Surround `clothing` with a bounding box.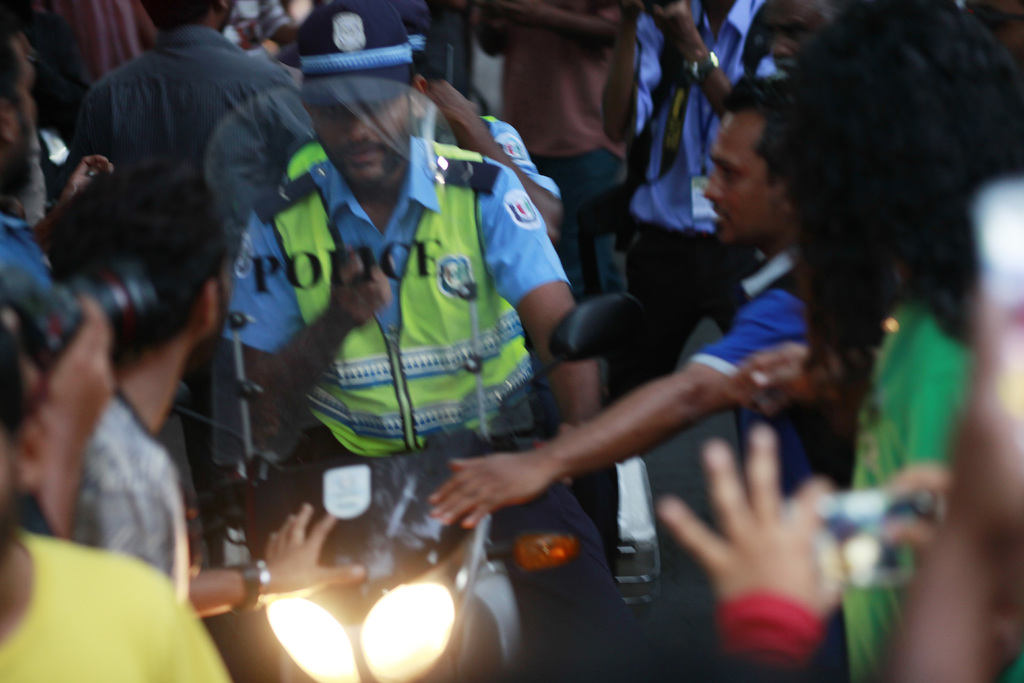
<box>683,250,829,504</box>.
